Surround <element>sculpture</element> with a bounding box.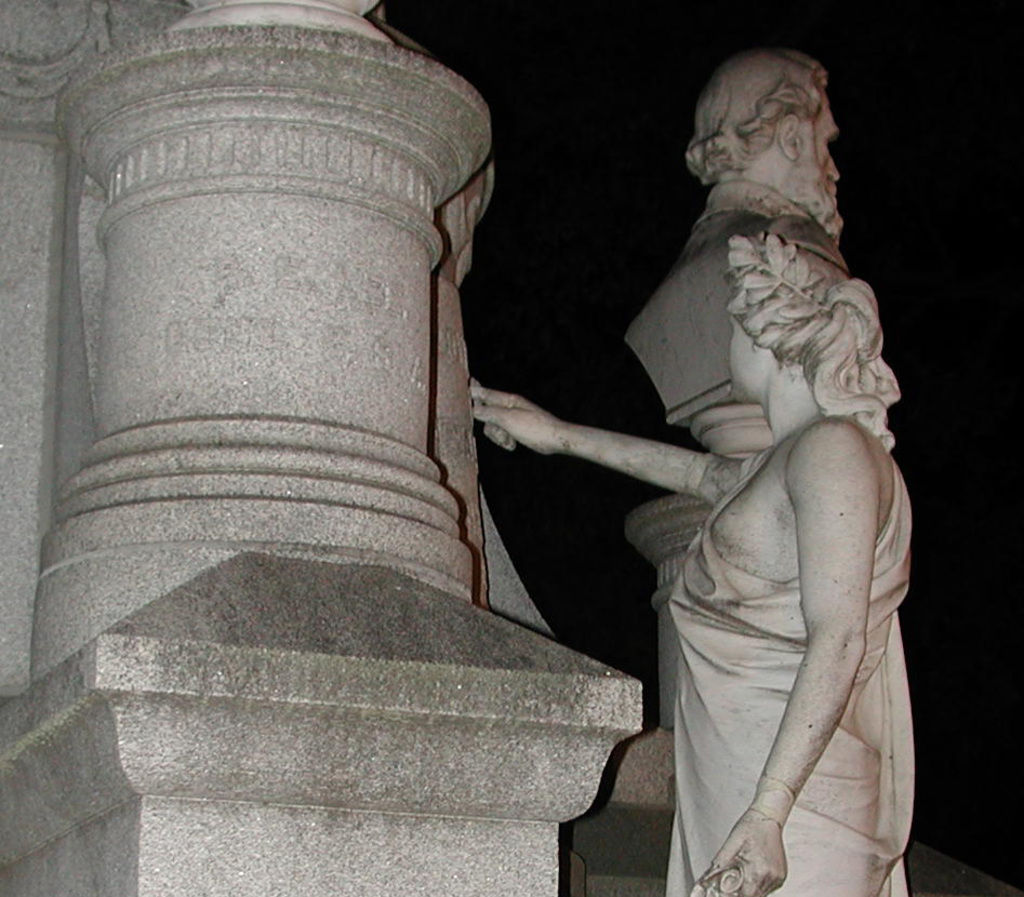
bbox=(615, 43, 857, 448).
